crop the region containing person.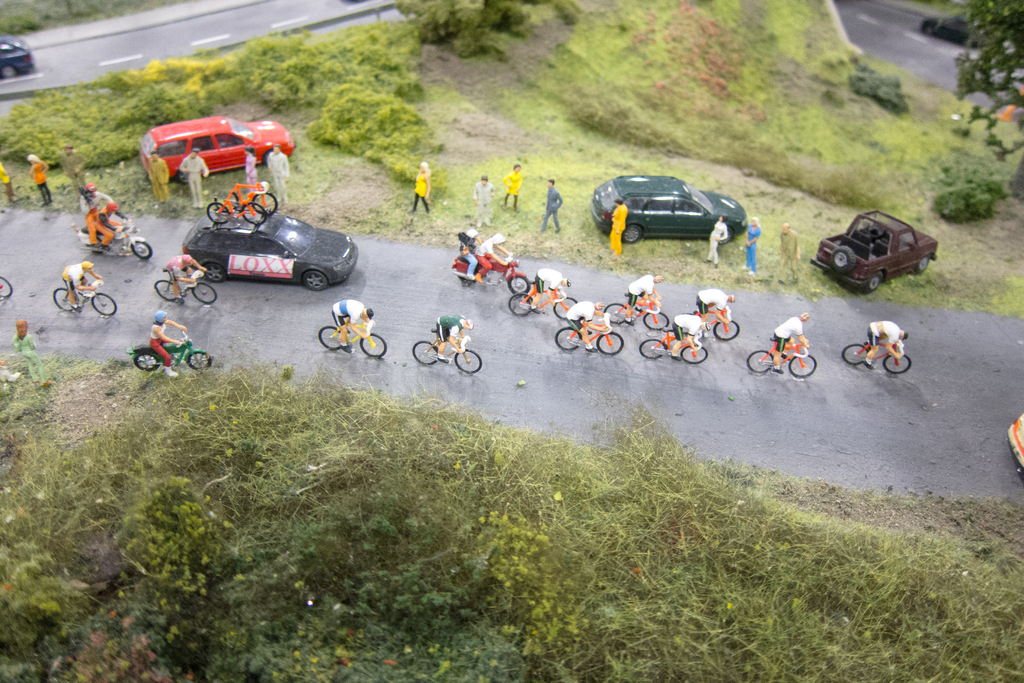
Crop region: (x1=566, y1=297, x2=603, y2=357).
